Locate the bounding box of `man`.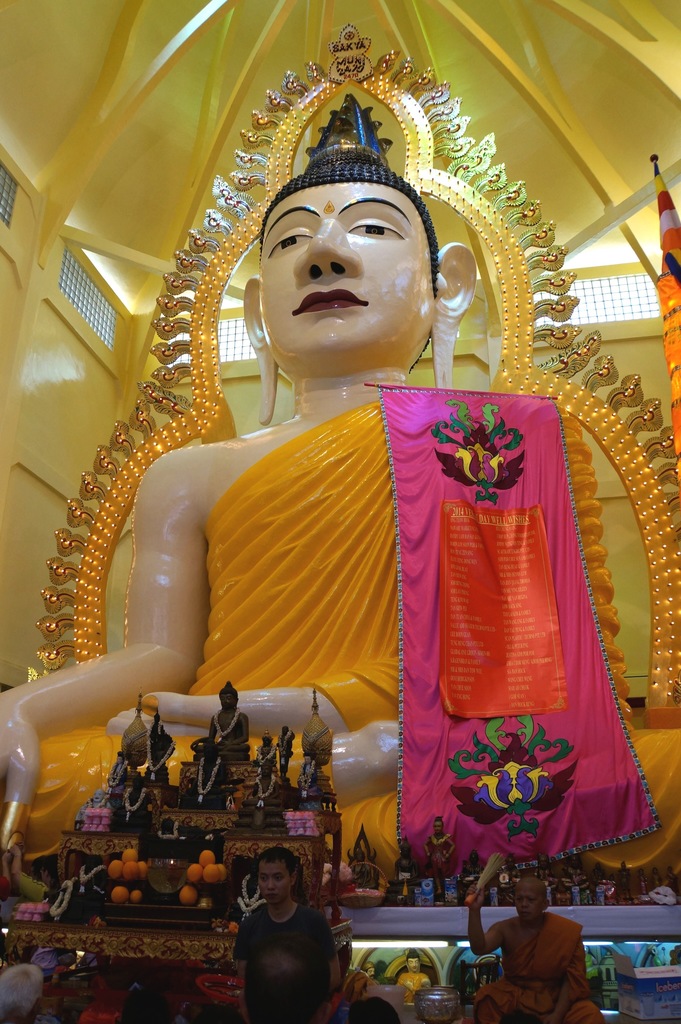
Bounding box: {"x1": 424, "y1": 814, "x2": 457, "y2": 899}.
